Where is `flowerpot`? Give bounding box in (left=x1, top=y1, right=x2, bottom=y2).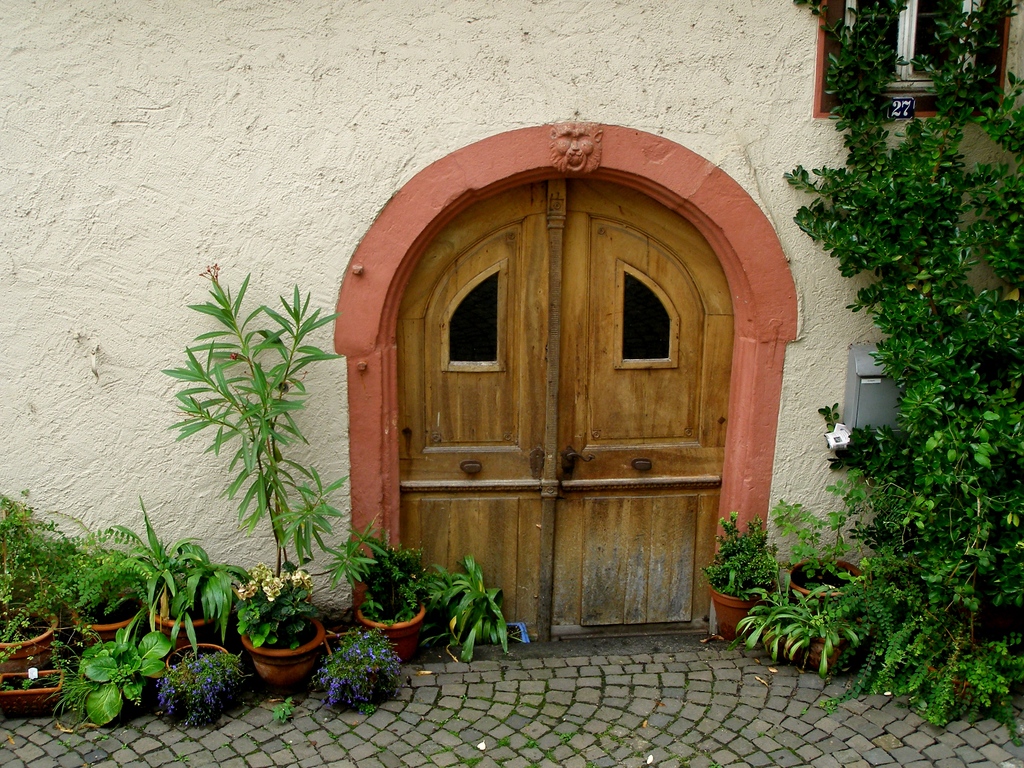
(left=710, top=579, right=781, bottom=641).
